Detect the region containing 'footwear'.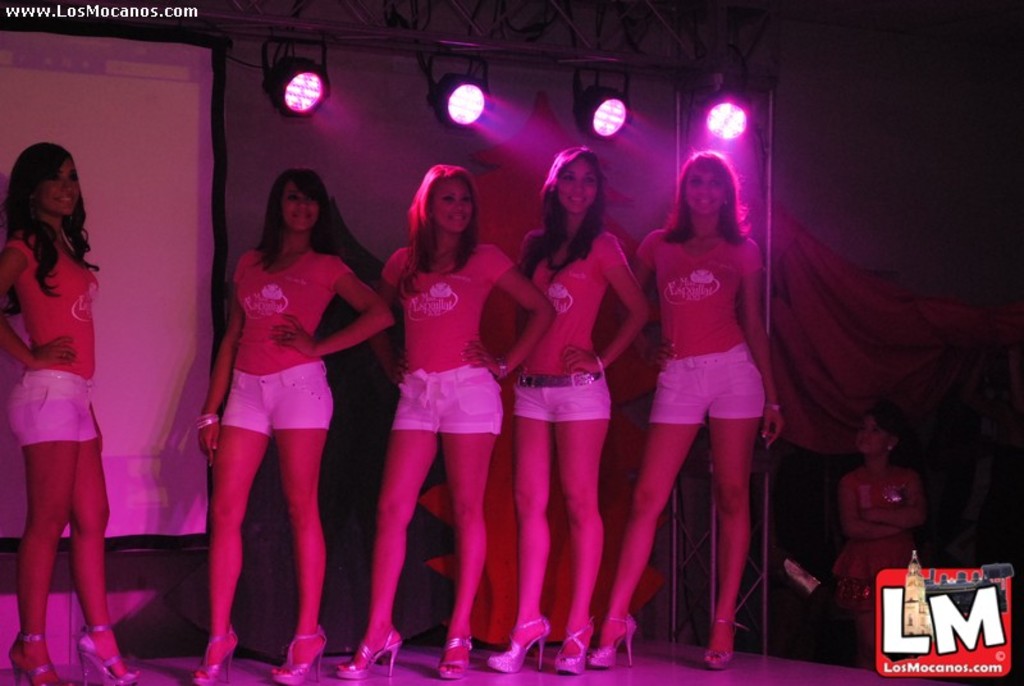
10,637,72,685.
